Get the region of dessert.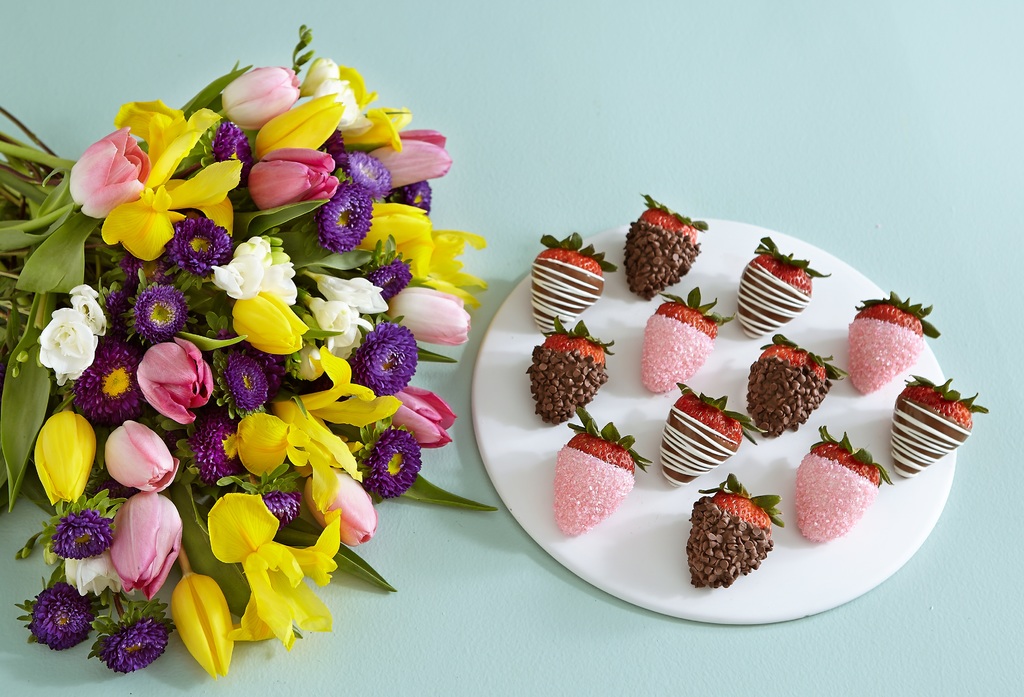
[530,231,609,335].
